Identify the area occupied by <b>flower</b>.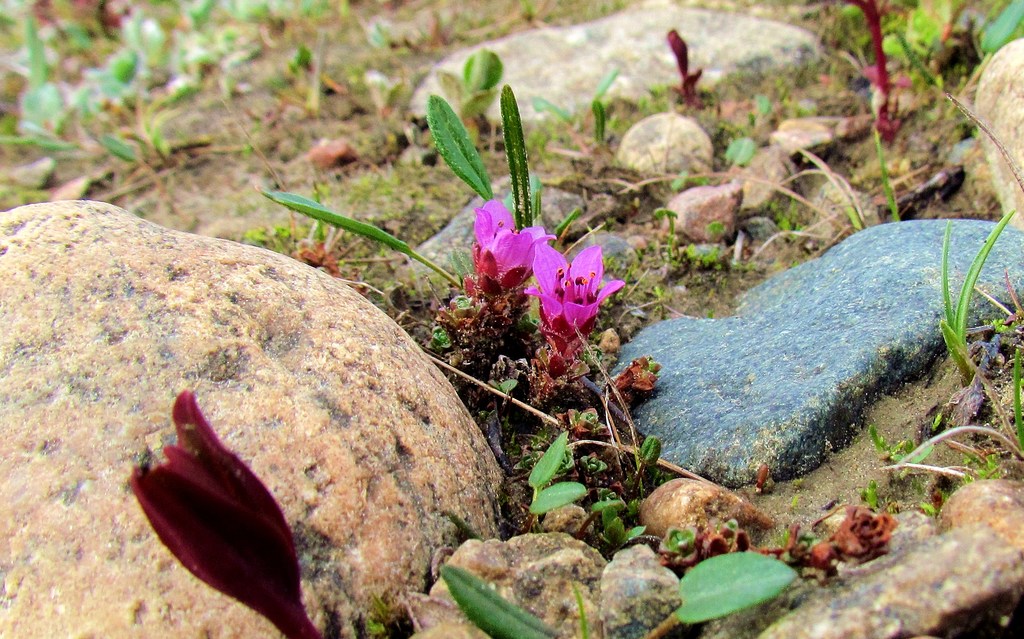
Area: l=461, t=198, r=552, b=311.
